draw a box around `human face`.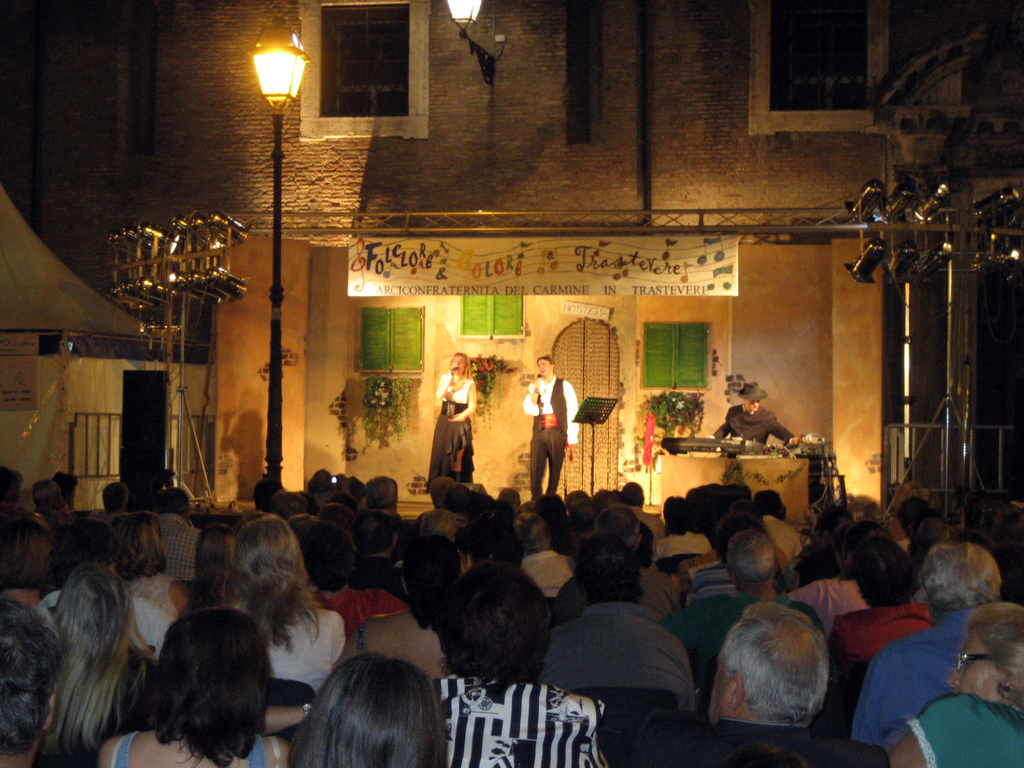
(452,355,464,372).
